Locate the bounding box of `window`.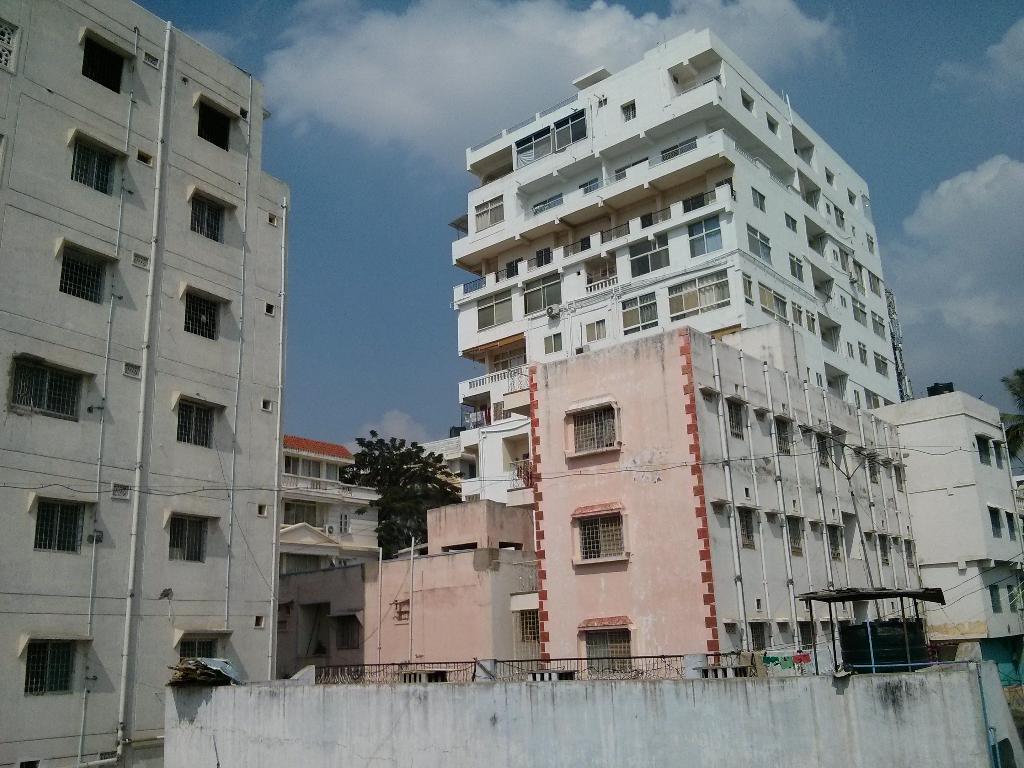
Bounding box: box(578, 620, 634, 684).
